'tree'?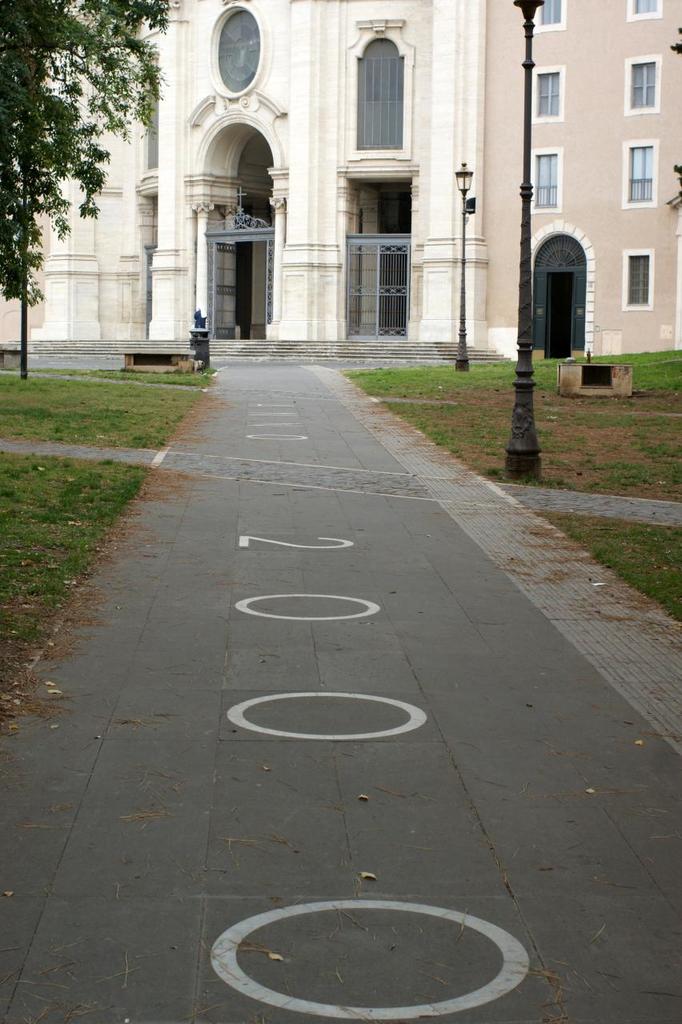
locate(34, 29, 153, 305)
